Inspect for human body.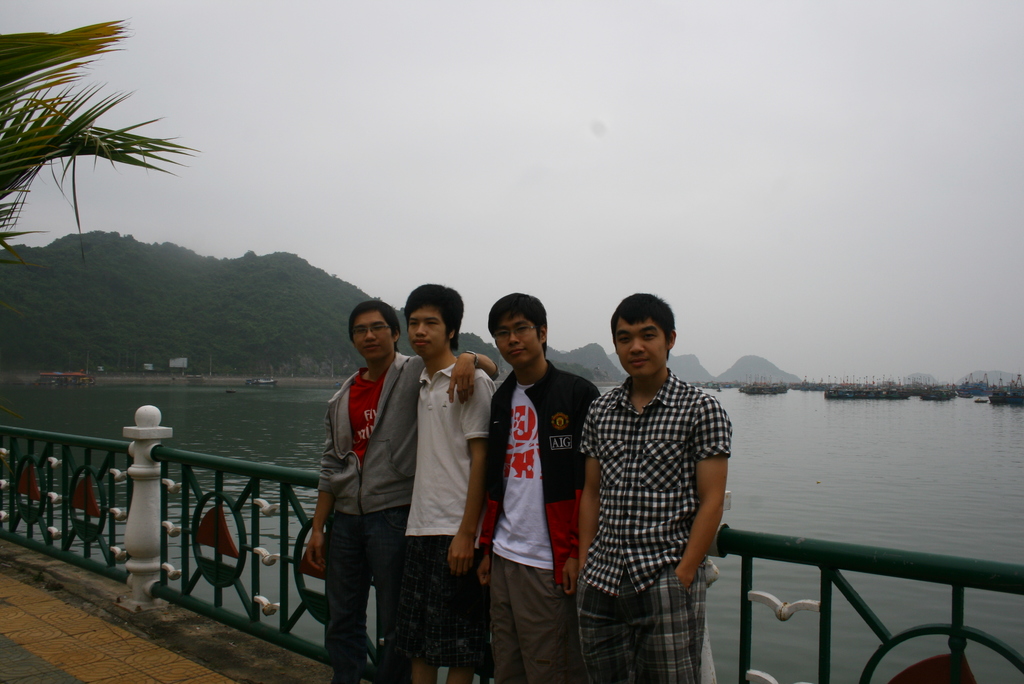
Inspection: <bbox>474, 356, 598, 683</bbox>.
